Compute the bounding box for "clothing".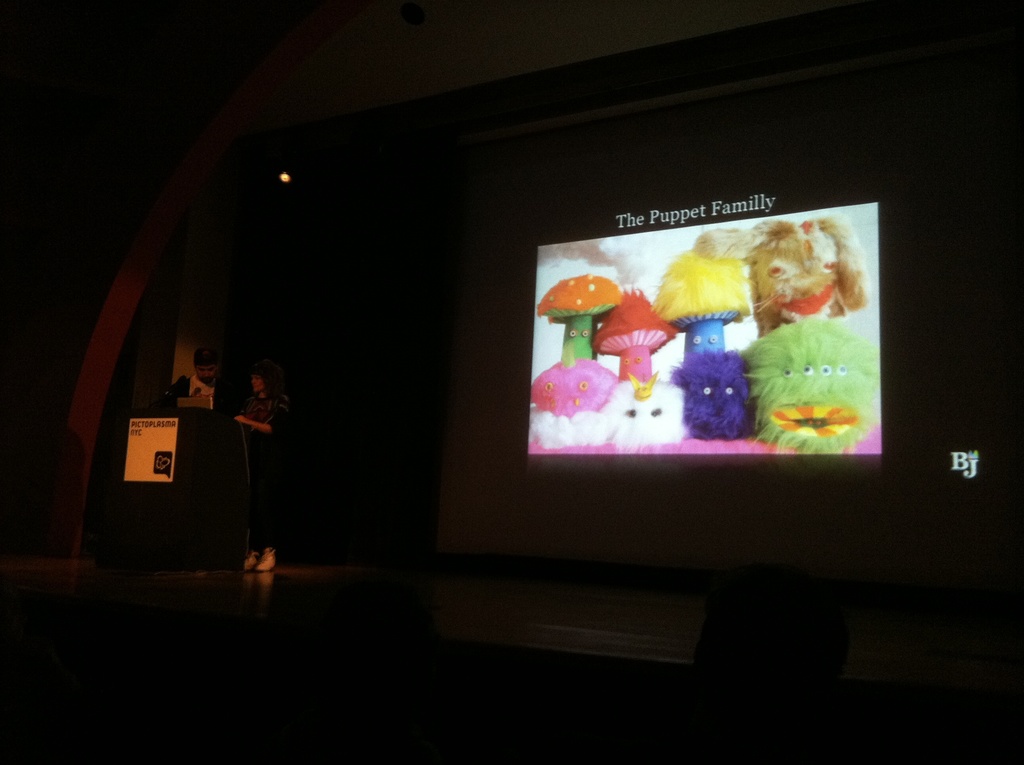
[232,392,285,554].
